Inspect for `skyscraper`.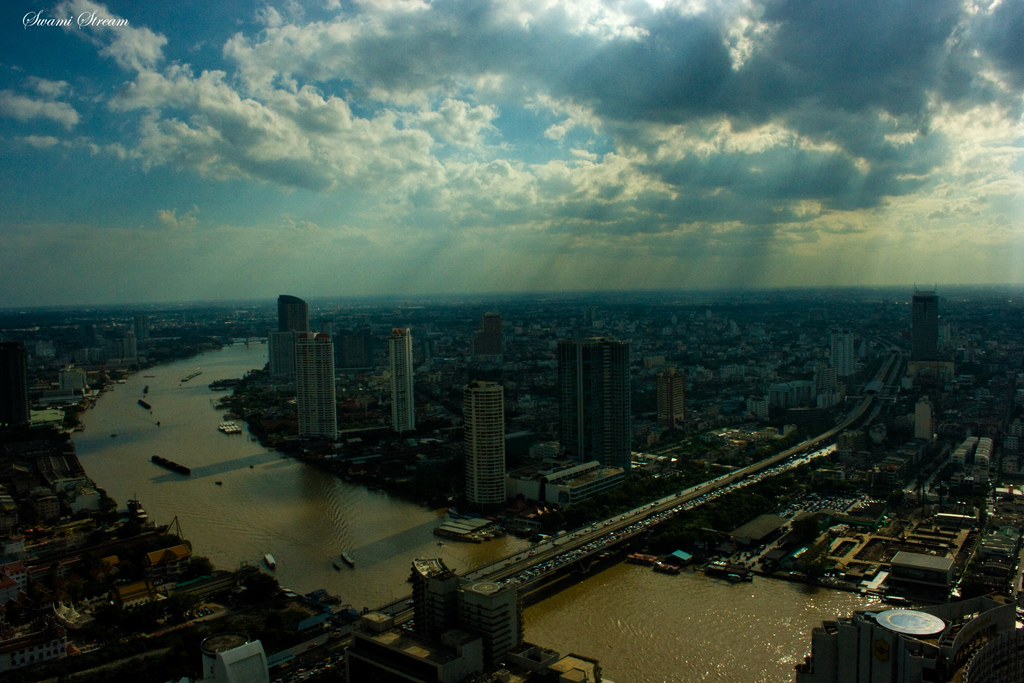
Inspection: [458,369,513,504].
